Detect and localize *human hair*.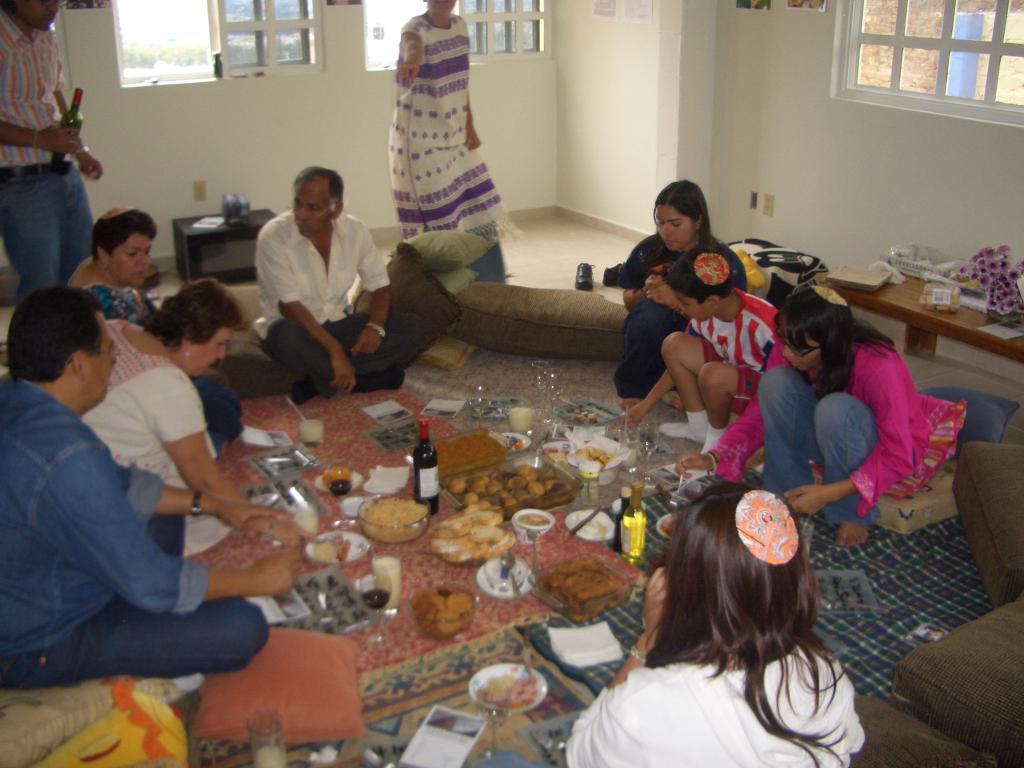
Localized at locate(764, 278, 893, 394).
